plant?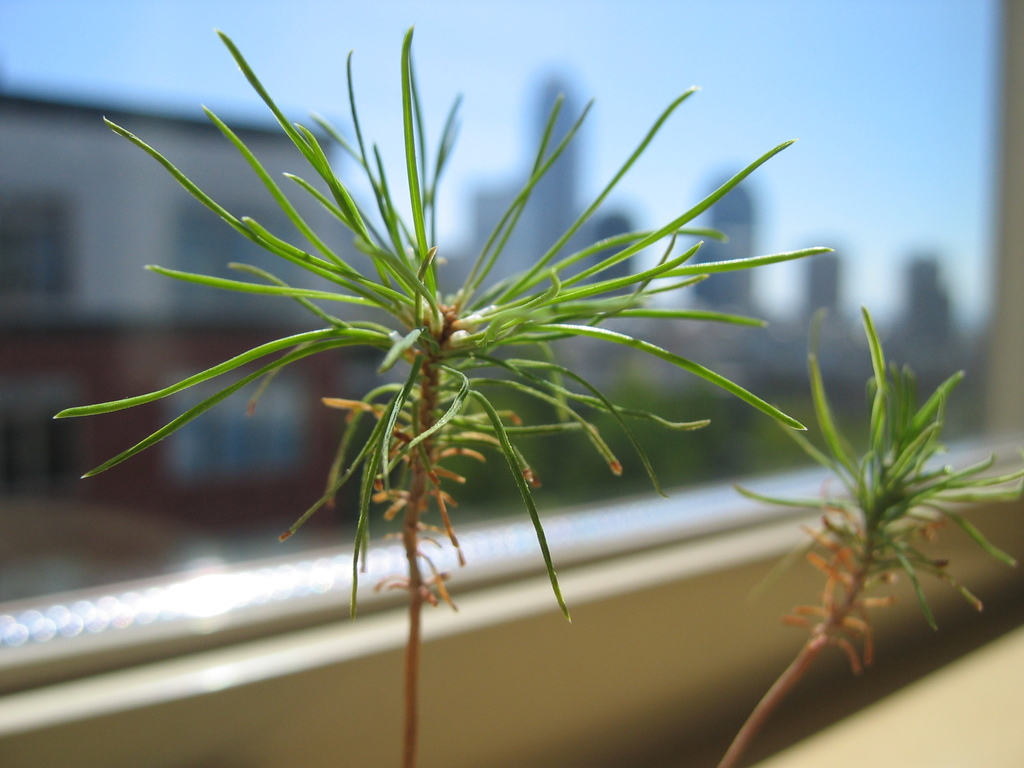
{"x1": 666, "y1": 280, "x2": 1023, "y2": 767}
